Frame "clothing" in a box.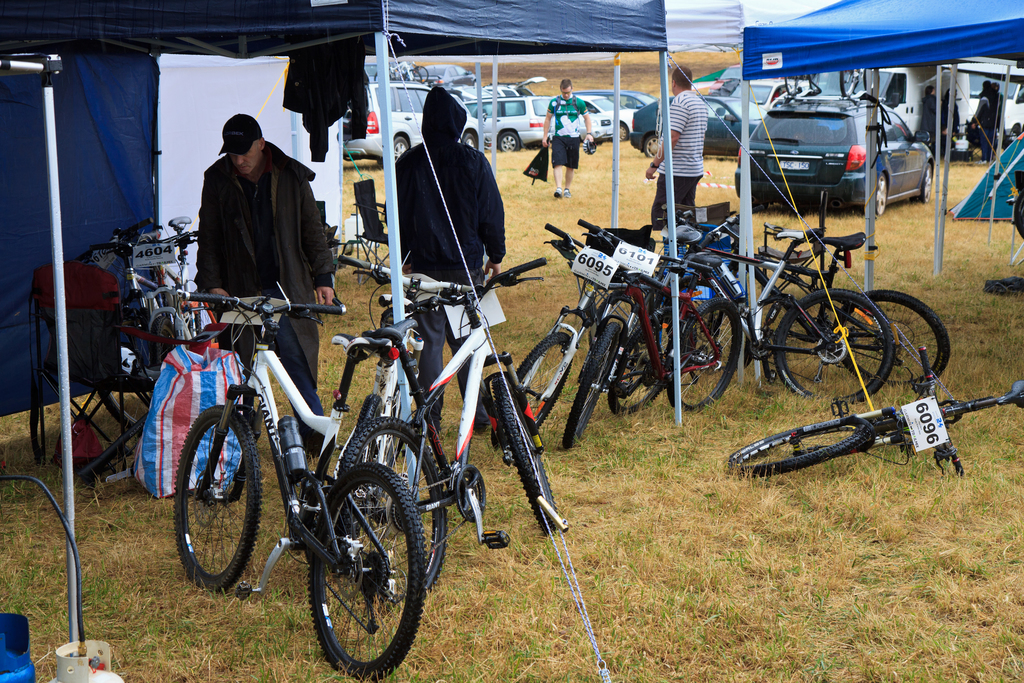
bbox=(649, 90, 703, 233).
